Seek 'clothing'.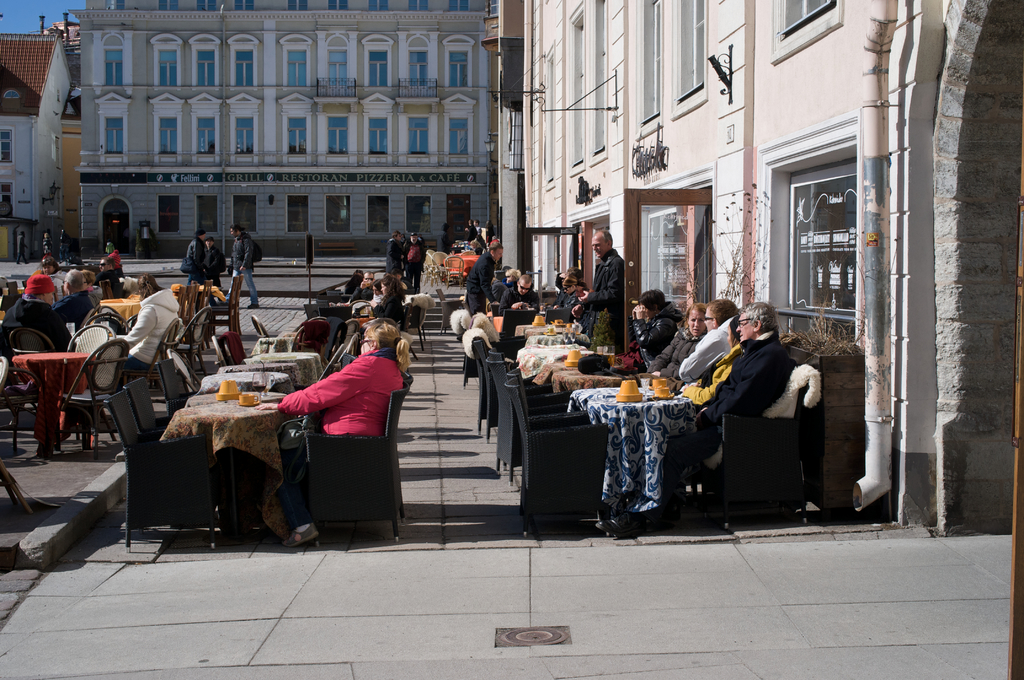
bbox=[42, 238, 52, 256].
